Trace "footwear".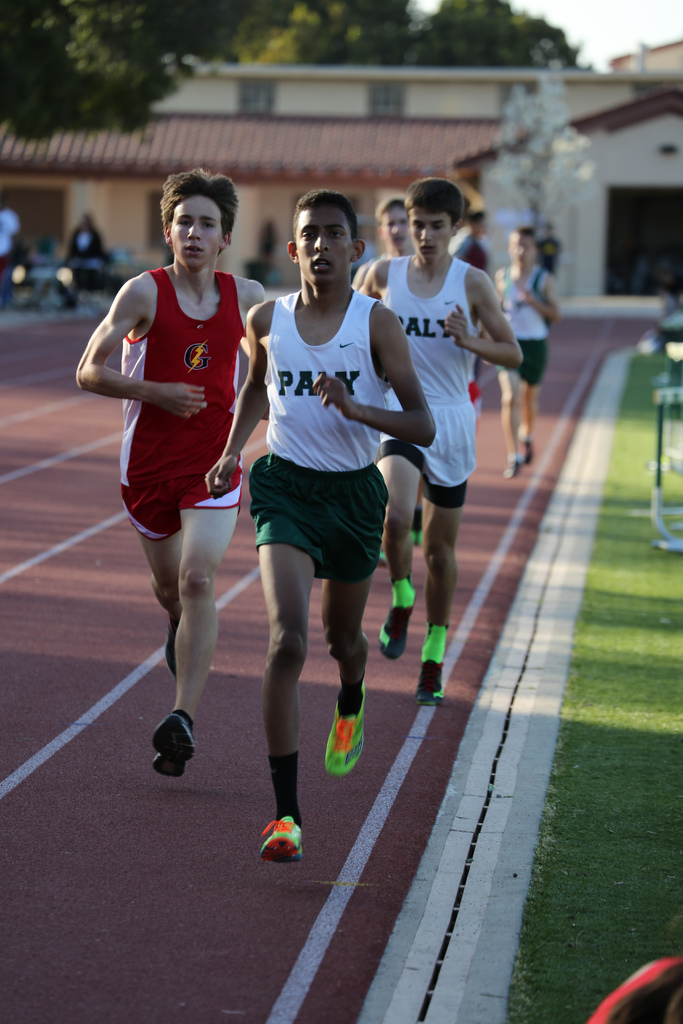
Traced to (x1=253, y1=810, x2=302, y2=872).
